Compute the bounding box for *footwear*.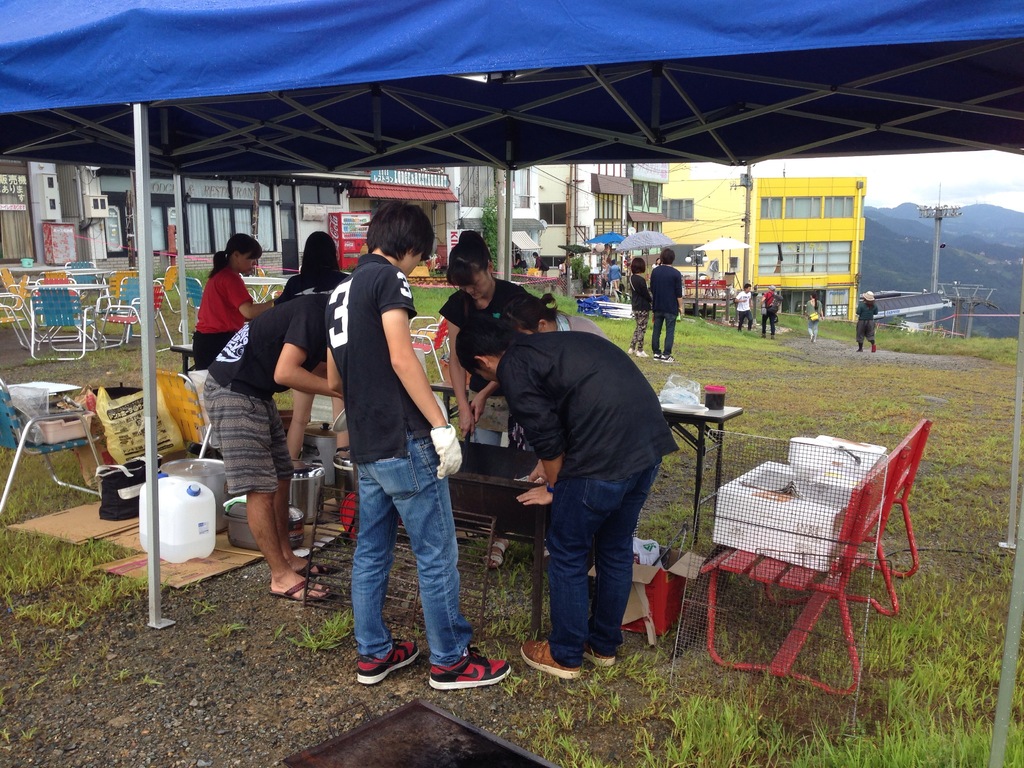
bbox=[580, 643, 614, 669].
